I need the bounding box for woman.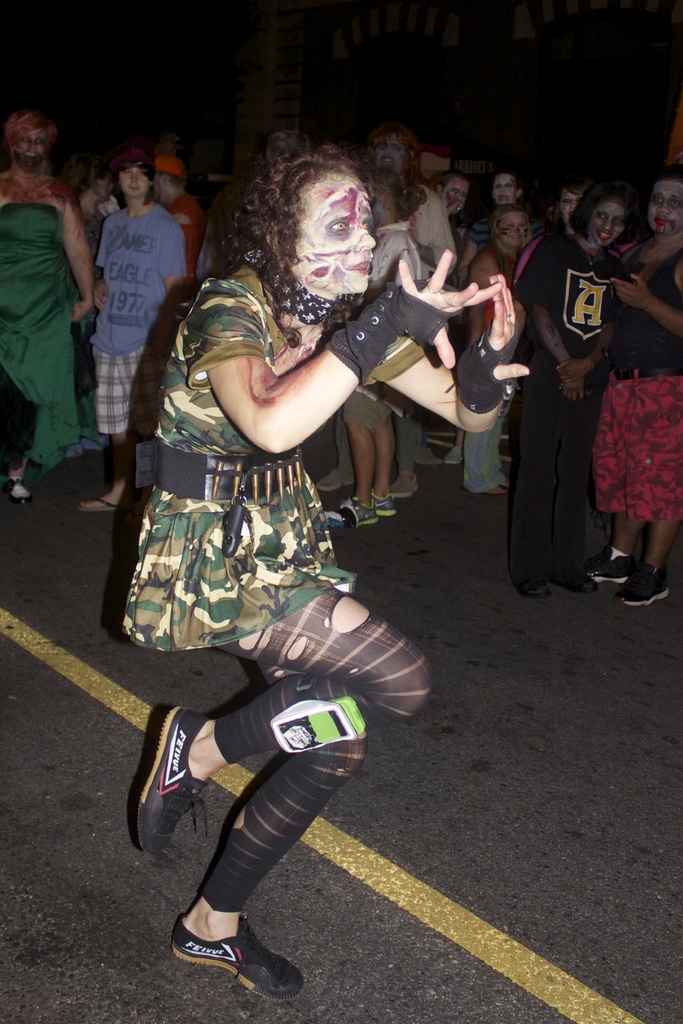
Here it is: (left=509, top=180, right=639, bottom=289).
